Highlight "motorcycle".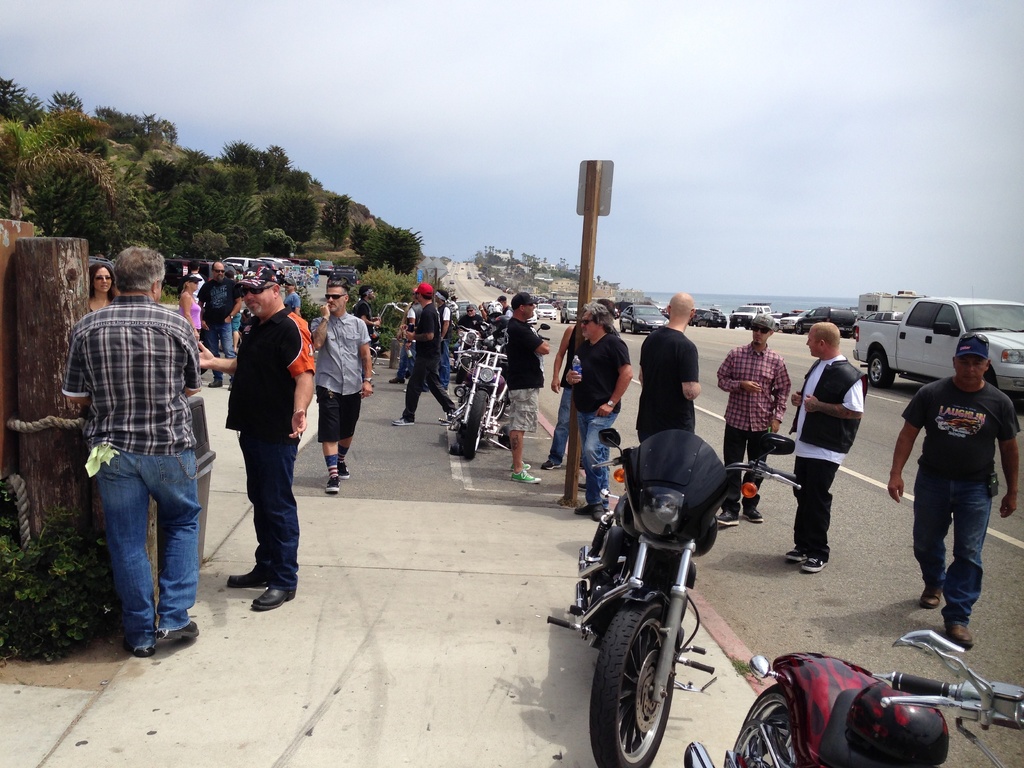
Highlighted region: left=548, top=428, right=803, bottom=767.
